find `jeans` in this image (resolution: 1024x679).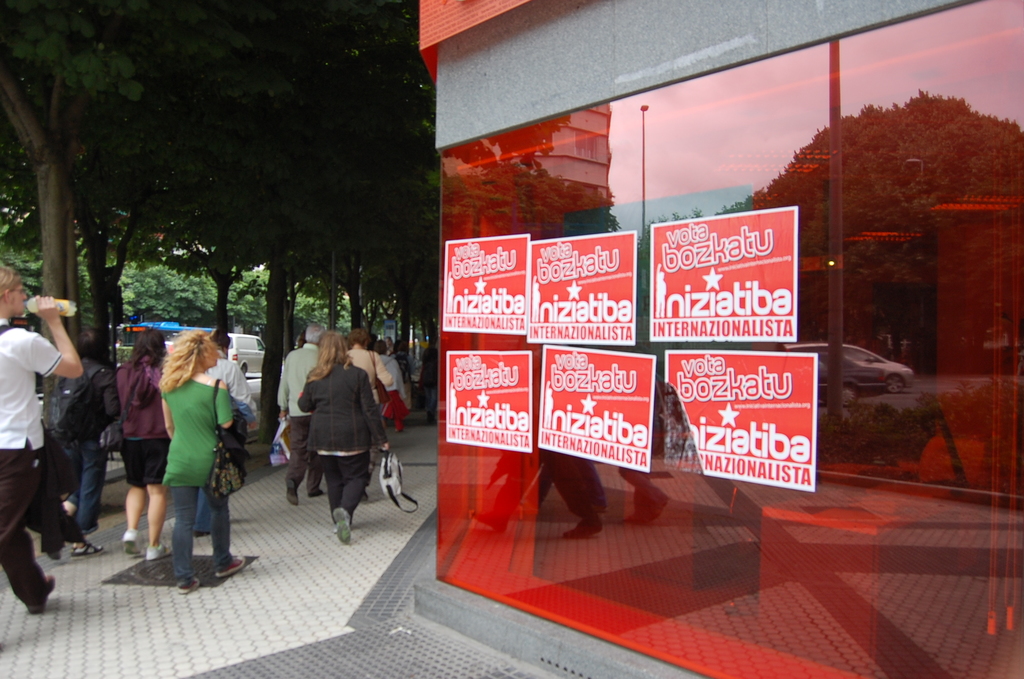
locate(170, 482, 234, 579).
